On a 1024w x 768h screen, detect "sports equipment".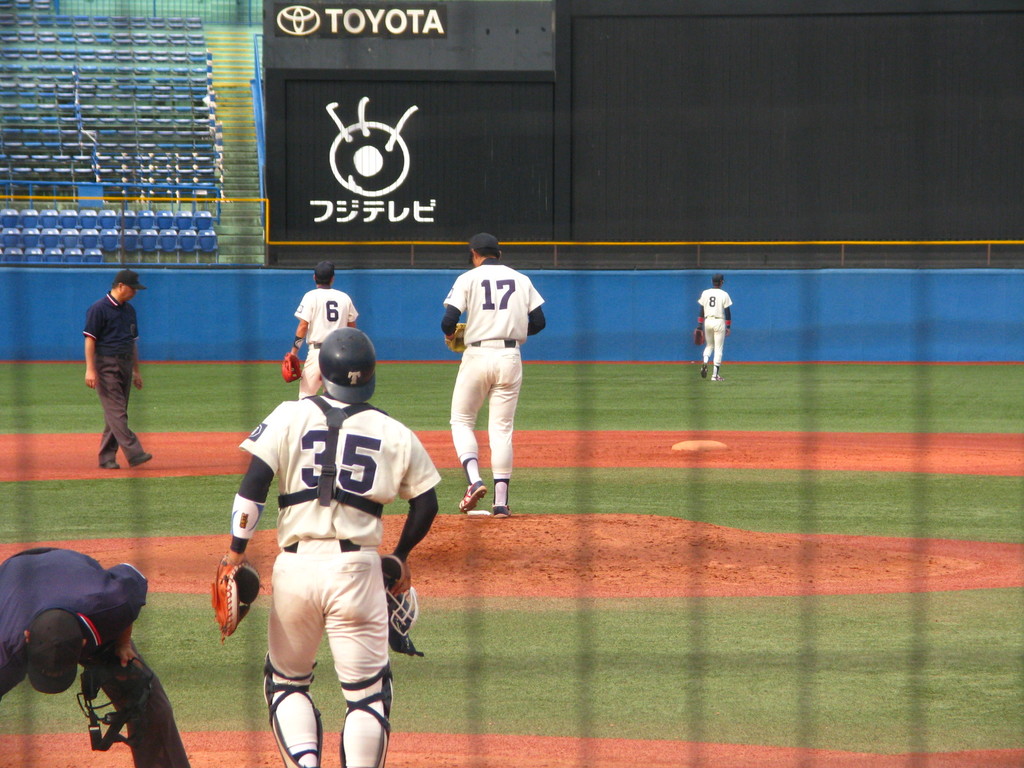
rect(379, 553, 429, 653).
